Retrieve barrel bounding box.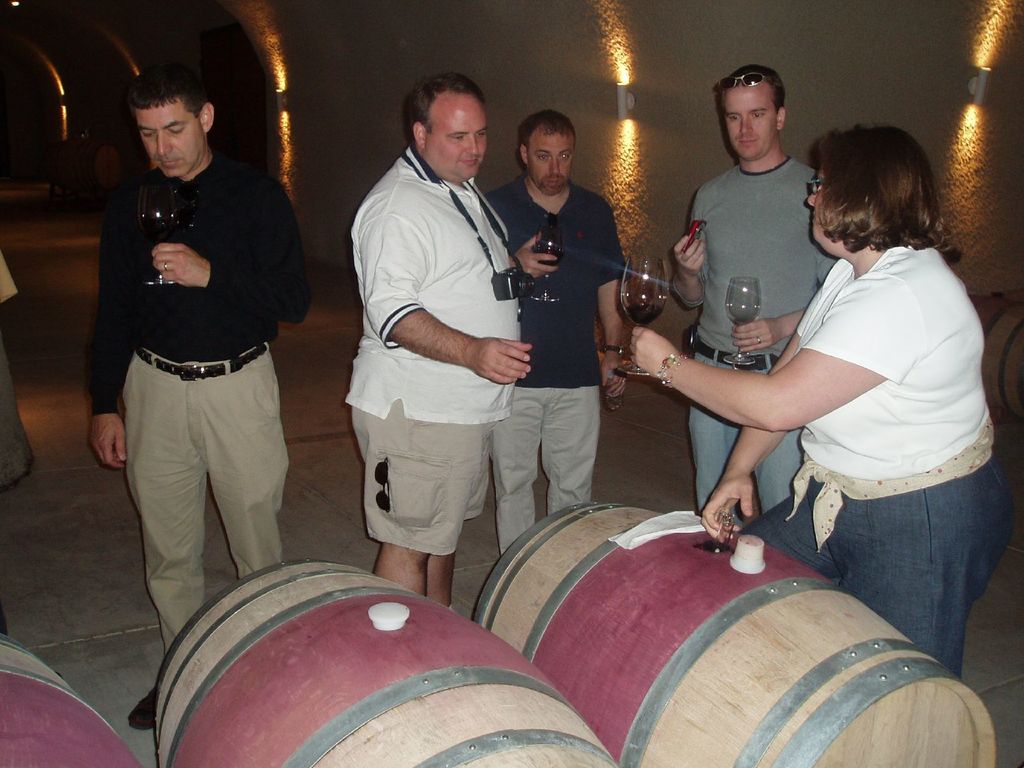
Bounding box: bbox=(0, 635, 111, 767).
